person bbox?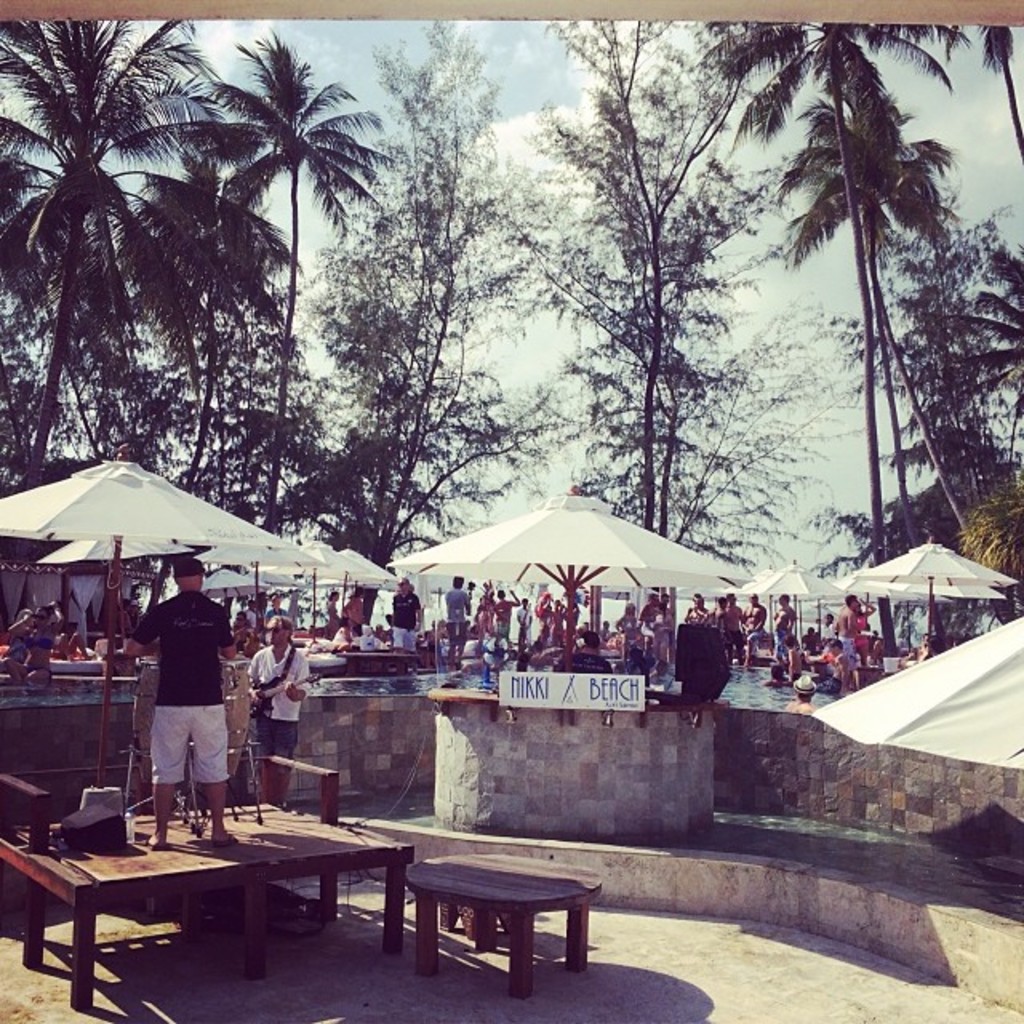
detection(126, 558, 240, 850)
